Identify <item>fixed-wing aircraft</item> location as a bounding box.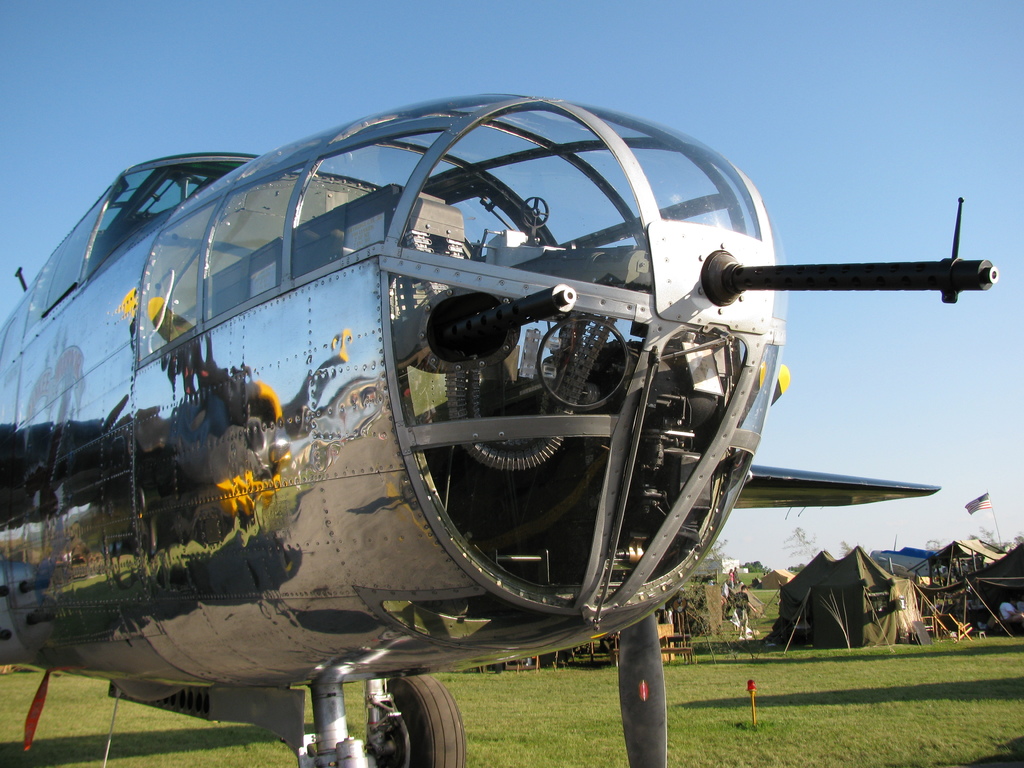
0/84/1002/767.
